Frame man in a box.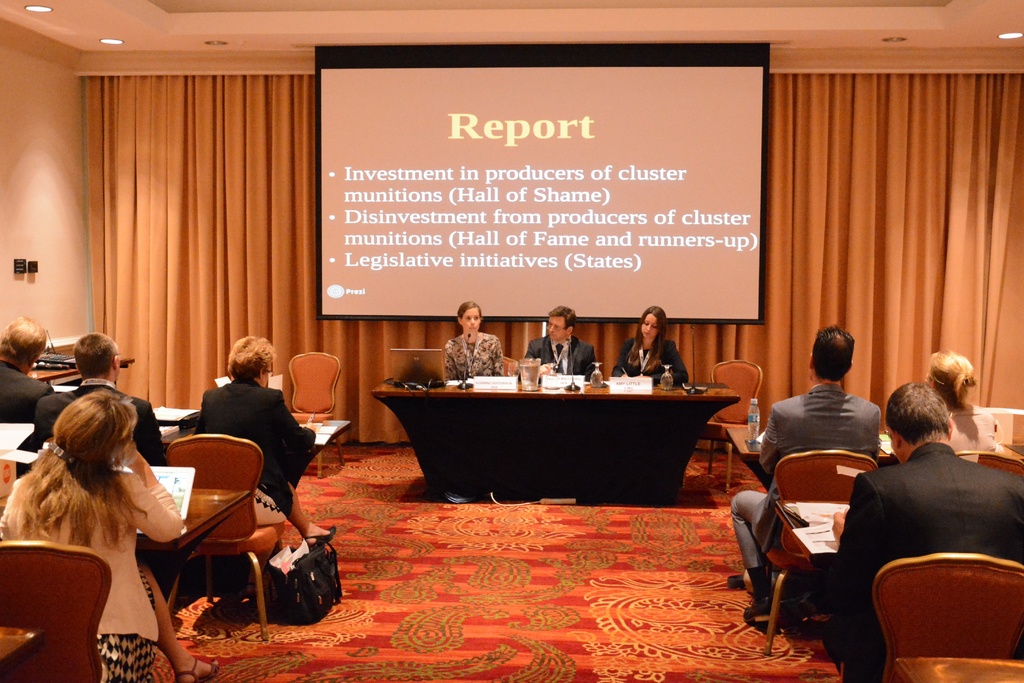
bbox=(808, 378, 1023, 680).
